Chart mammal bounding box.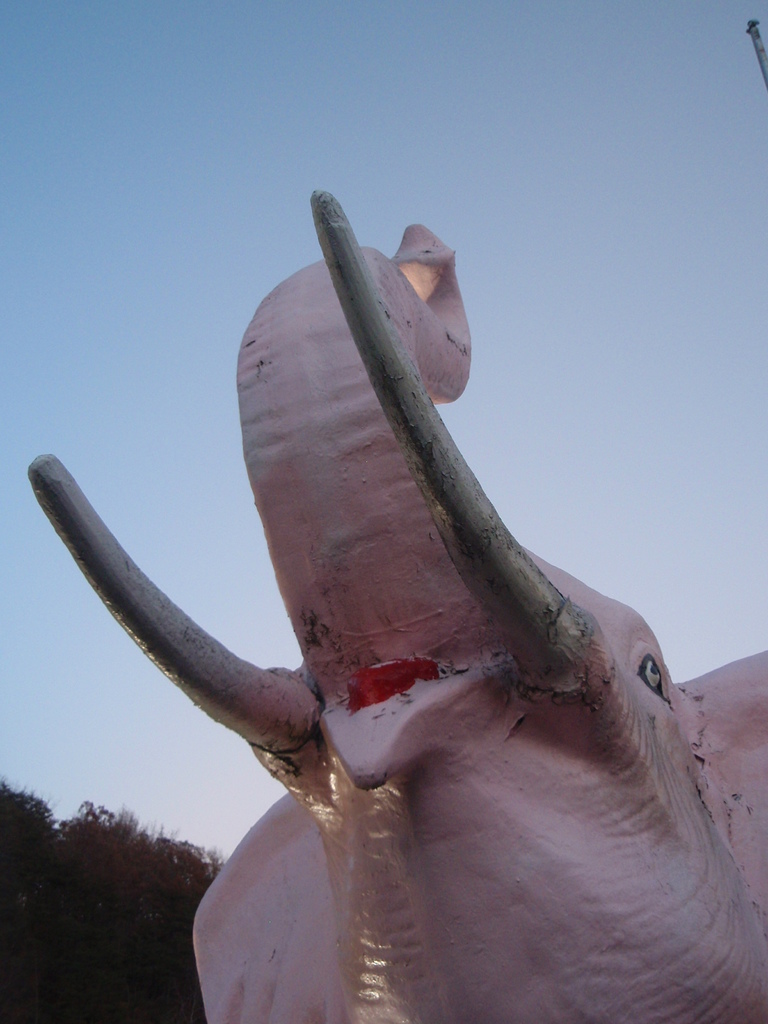
Charted: 28/200/766/1020.
